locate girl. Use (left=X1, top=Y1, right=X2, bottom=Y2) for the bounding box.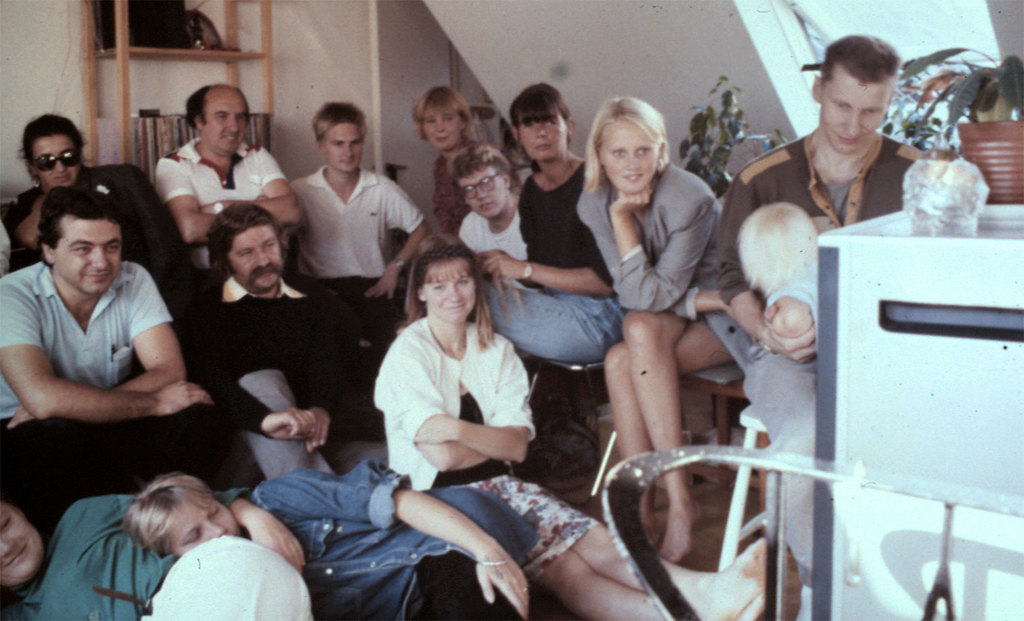
(left=575, top=92, right=756, bottom=564).
